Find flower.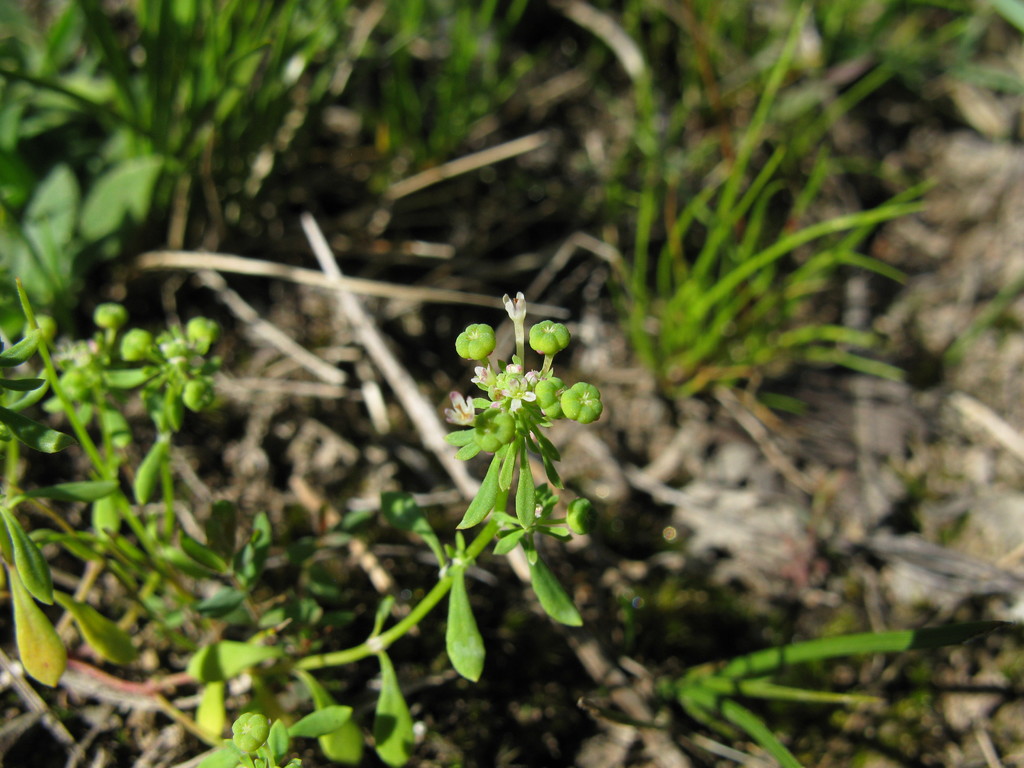
detection(501, 292, 528, 365).
